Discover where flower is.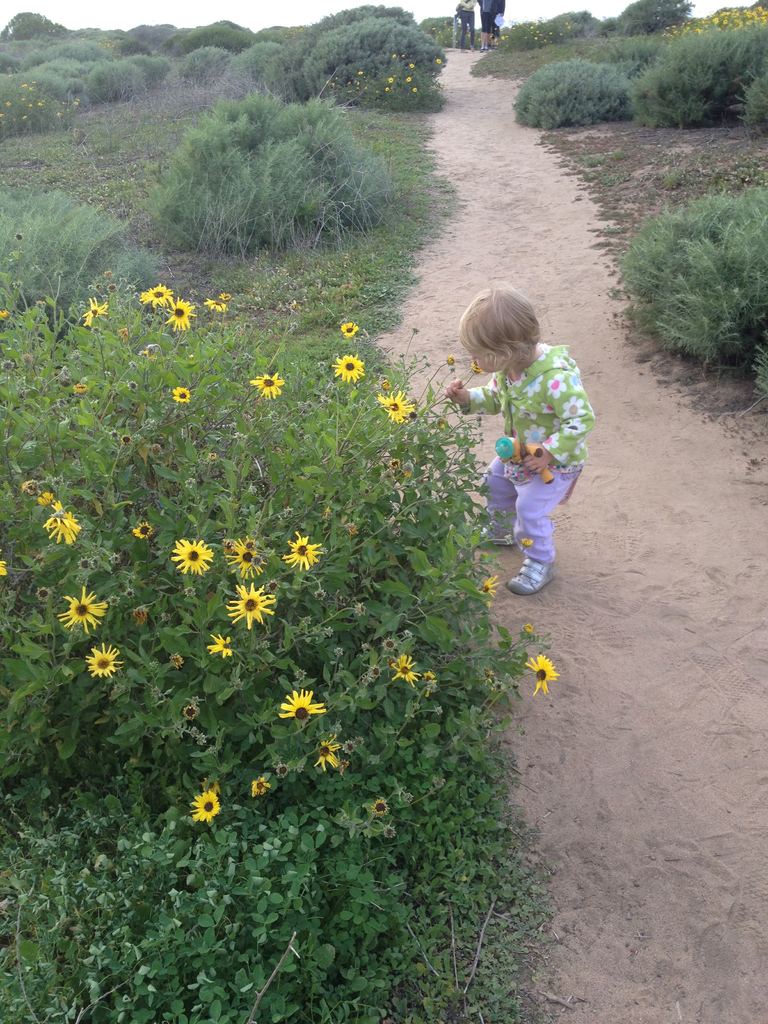
Discovered at (203, 634, 239, 660).
